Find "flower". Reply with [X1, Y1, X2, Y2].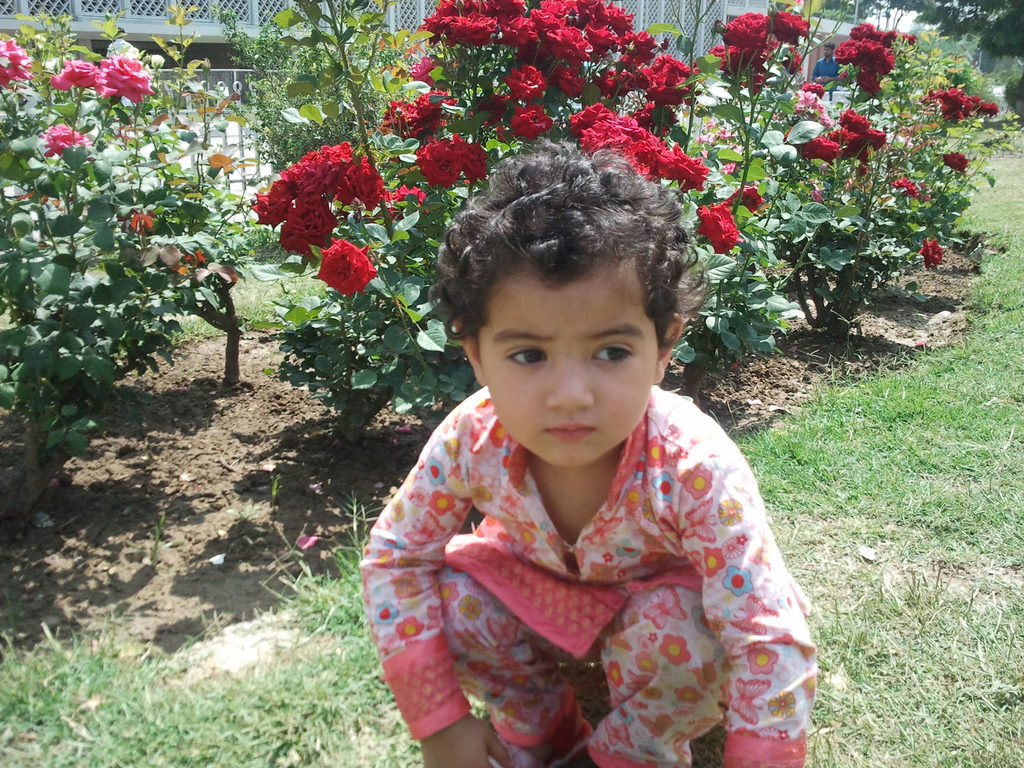
[467, 661, 489, 680].
